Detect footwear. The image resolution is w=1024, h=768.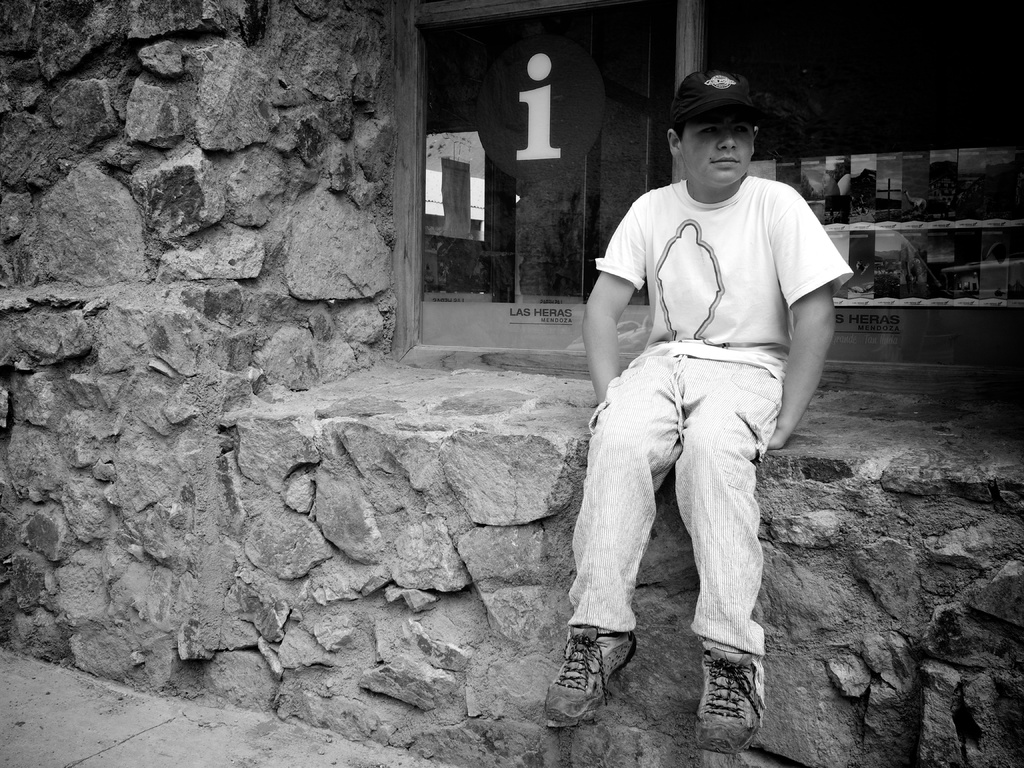
box(697, 648, 756, 750).
